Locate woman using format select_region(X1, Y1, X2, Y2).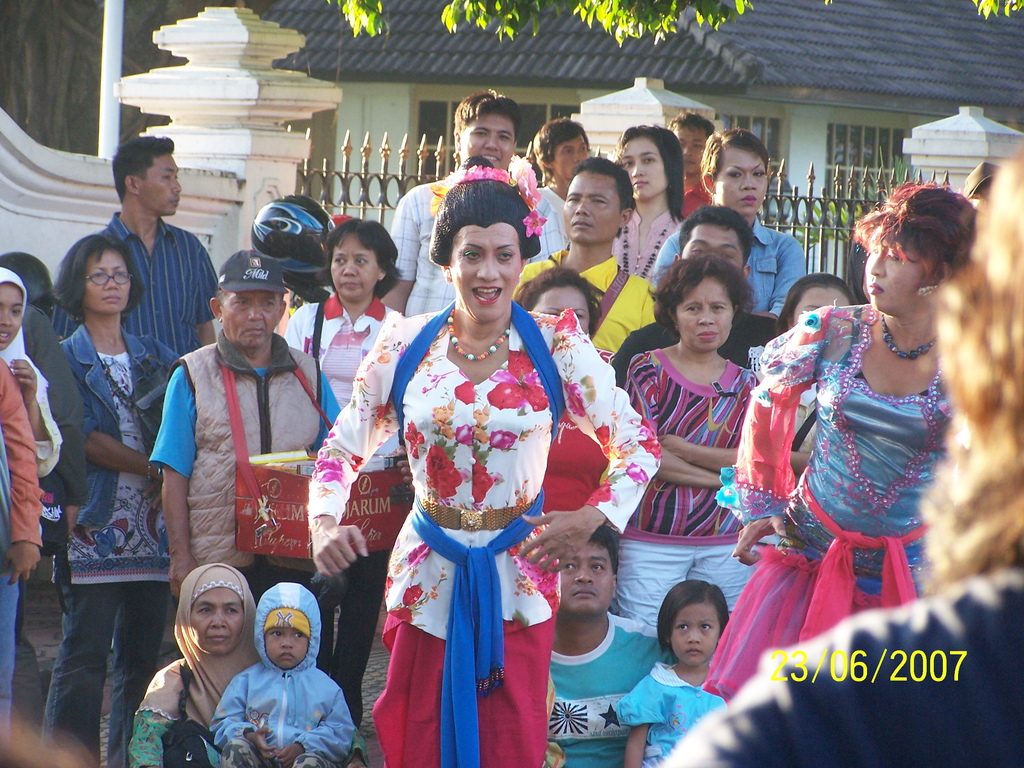
select_region(516, 269, 595, 520).
